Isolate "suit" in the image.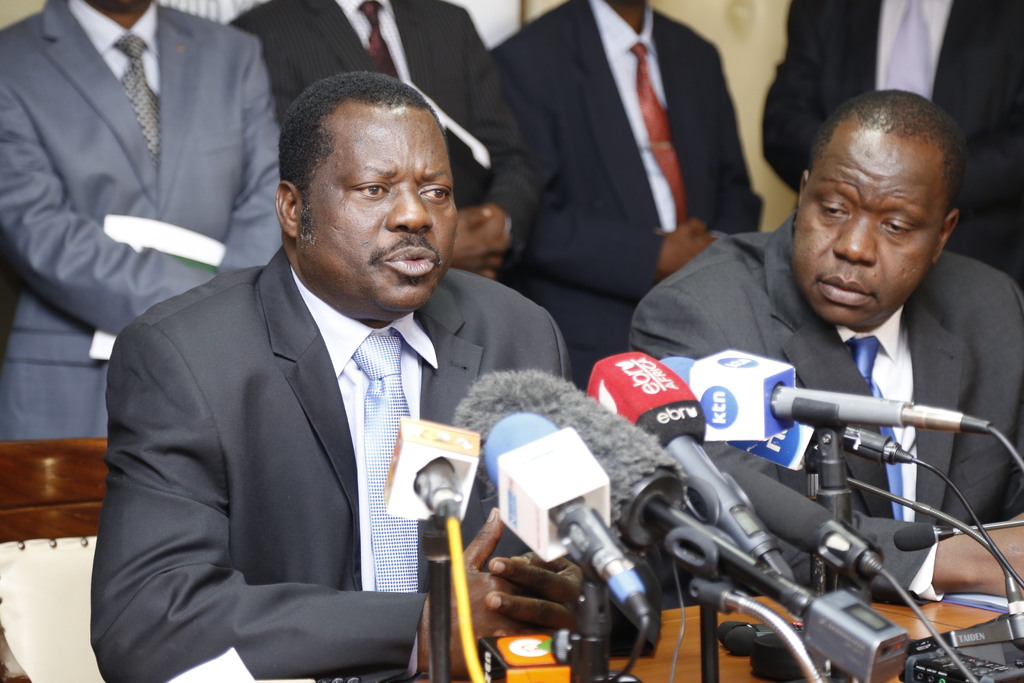
Isolated region: left=0, top=1, right=282, bottom=443.
